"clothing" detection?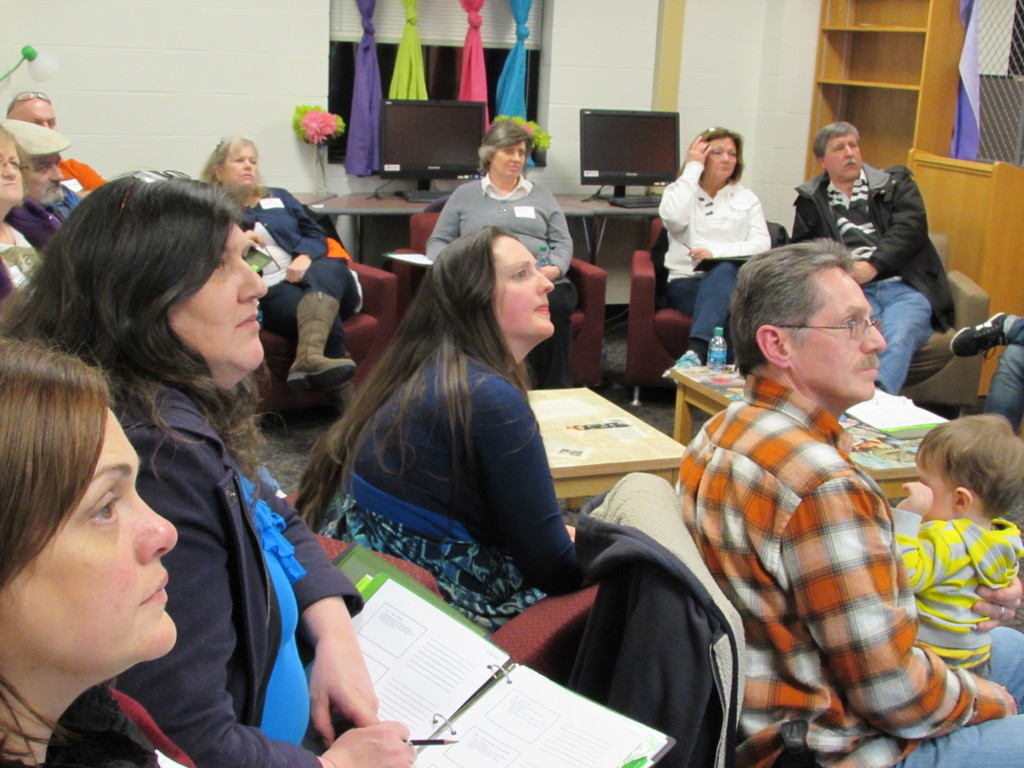
BBox(120, 379, 367, 767)
